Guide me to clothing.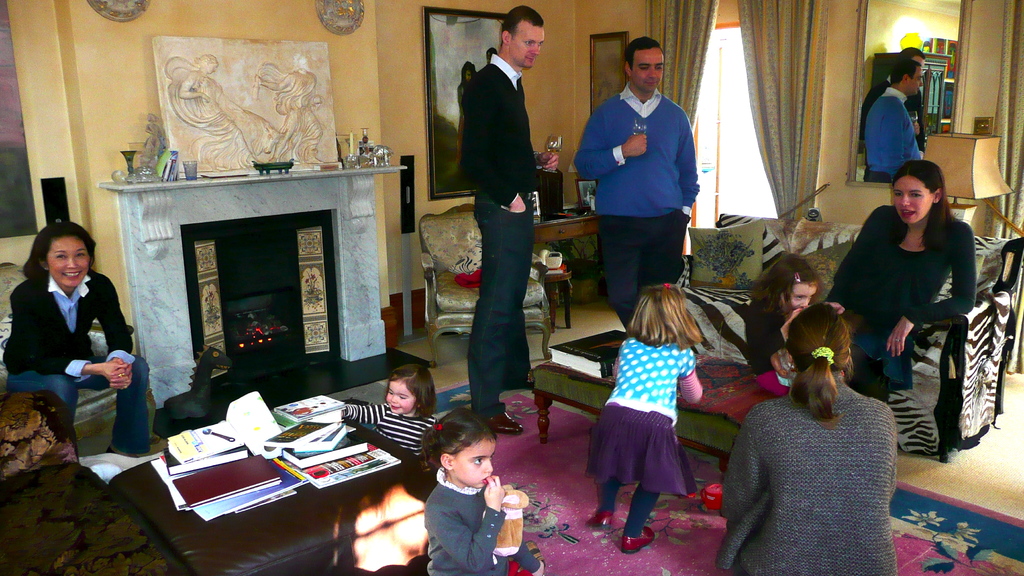
Guidance: pyautogui.locateOnScreen(831, 198, 971, 403).
